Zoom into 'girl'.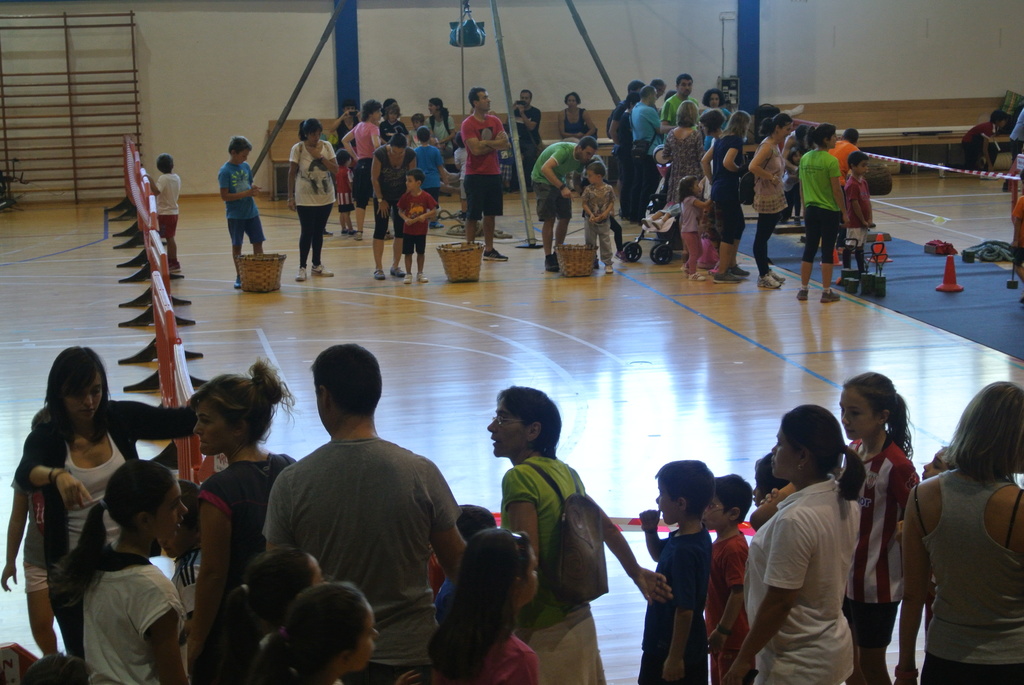
Zoom target: bbox(56, 467, 184, 684).
